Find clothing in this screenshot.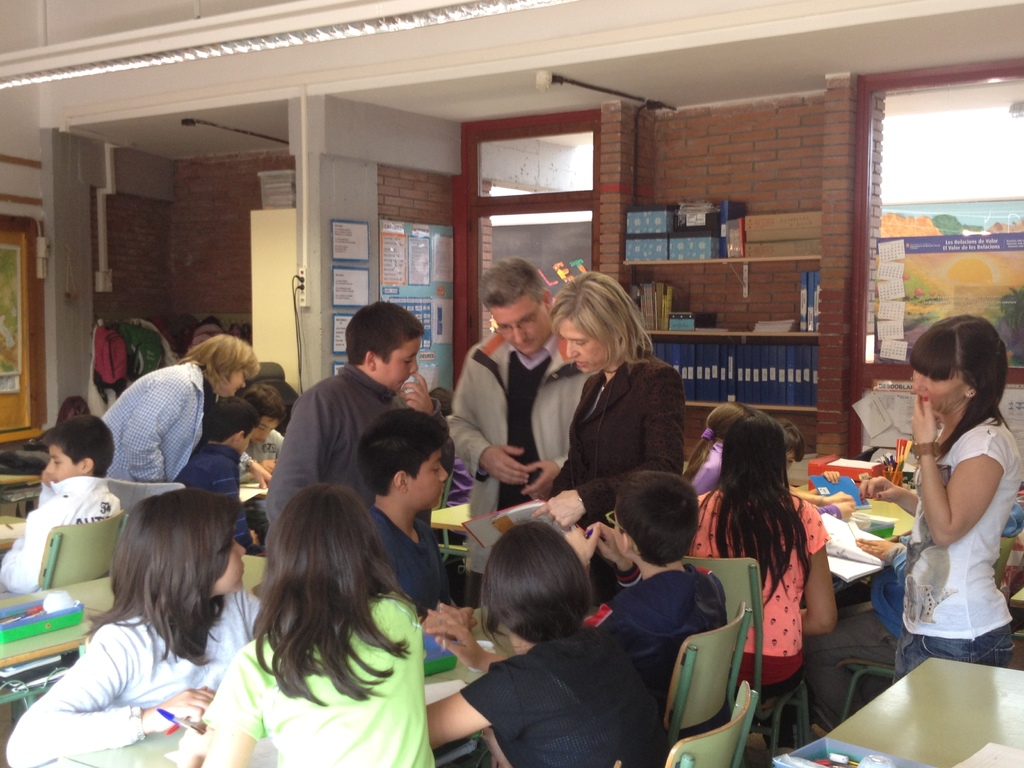
The bounding box for clothing is <bbox>600, 566, 732, 767</bbox>.
